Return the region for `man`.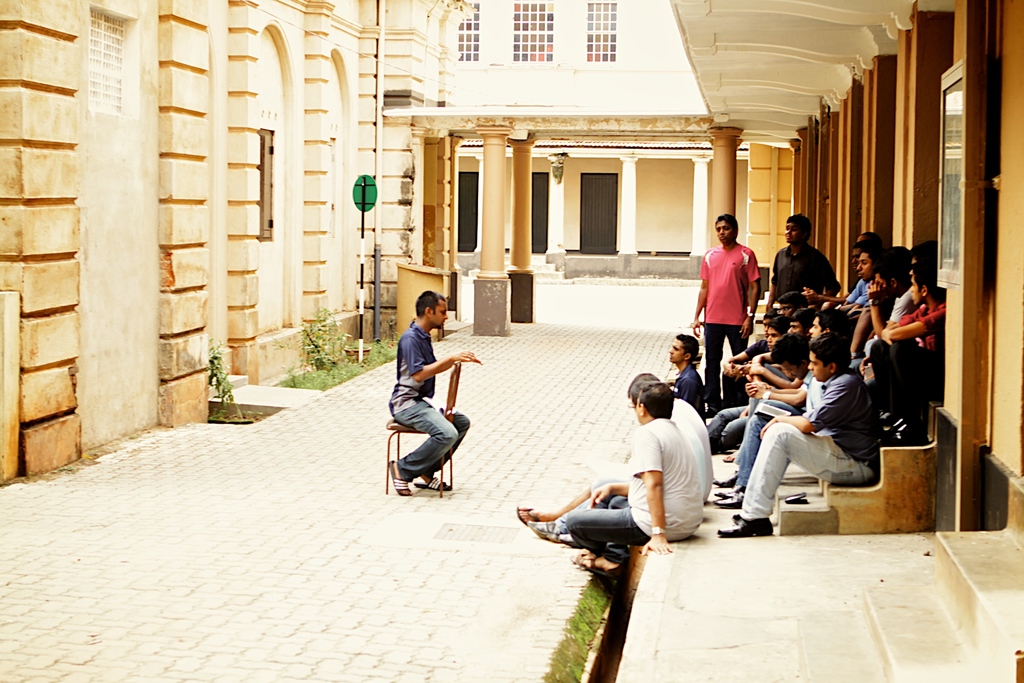
rect(385, 310, 479, 507).
